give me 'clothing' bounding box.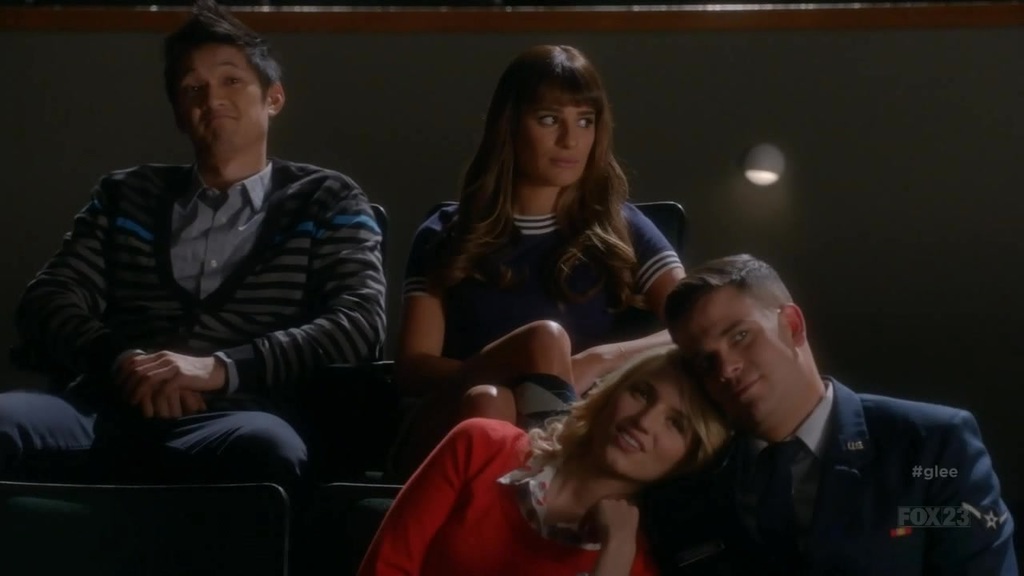
{"x1": 361, "y1": 414, "x2": 663, "y2": 575}.
